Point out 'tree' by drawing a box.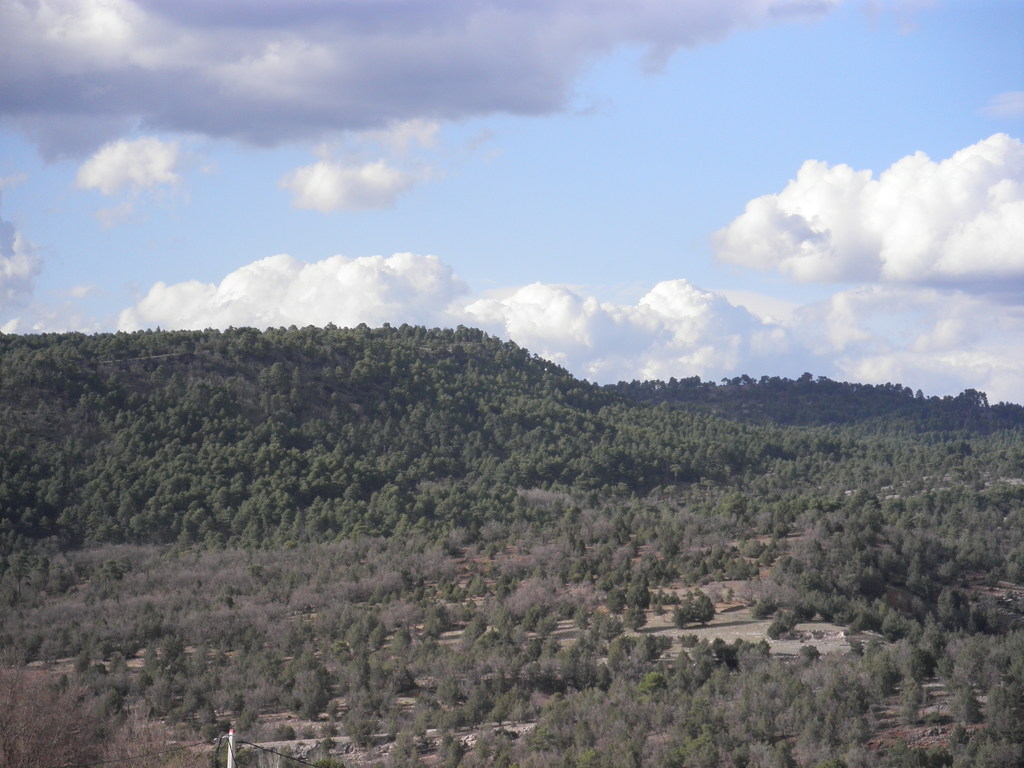
[x1=295, y1=668, x2=322, y2=720].
